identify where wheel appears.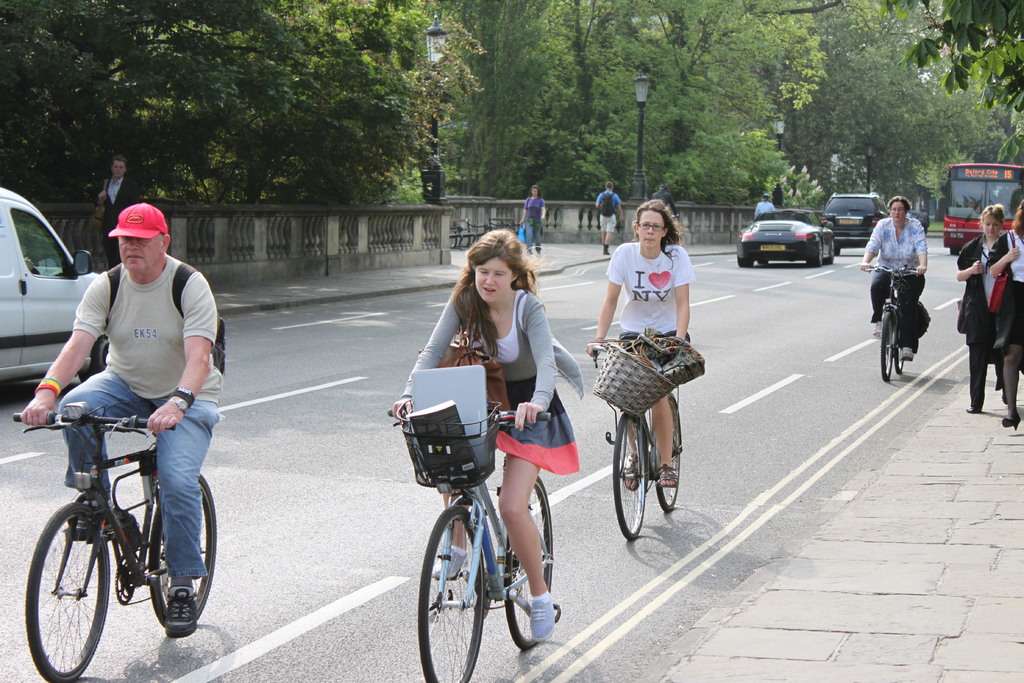
Appears at pyautogui.locateOnScreen(657, 390, 687, 509).
